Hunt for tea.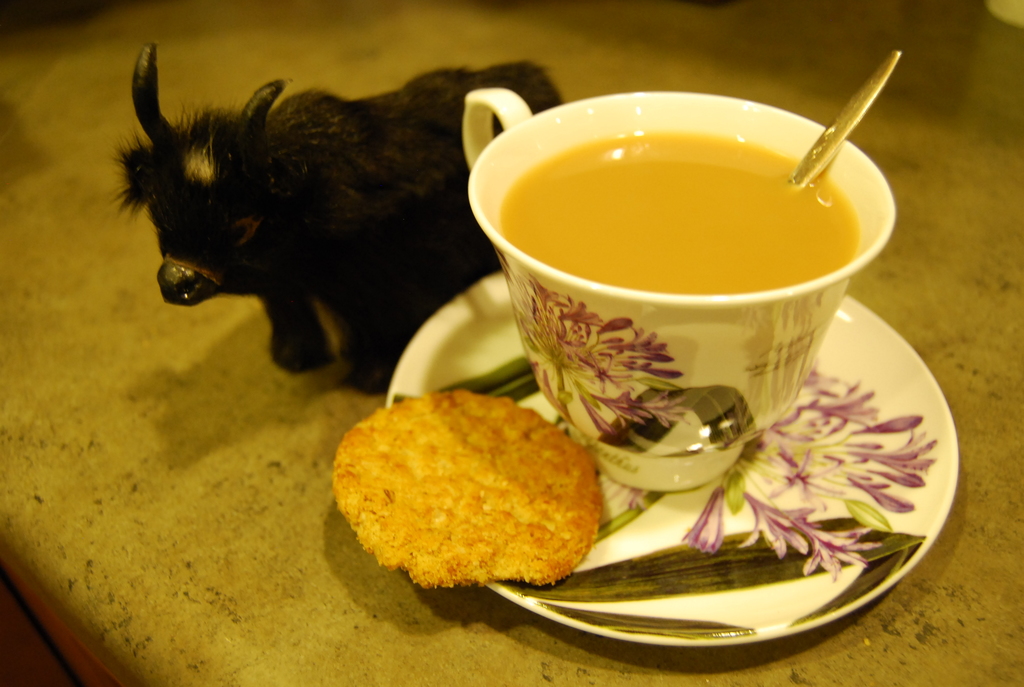
Hunted down at l=503, t=134, r=861, b=292.
